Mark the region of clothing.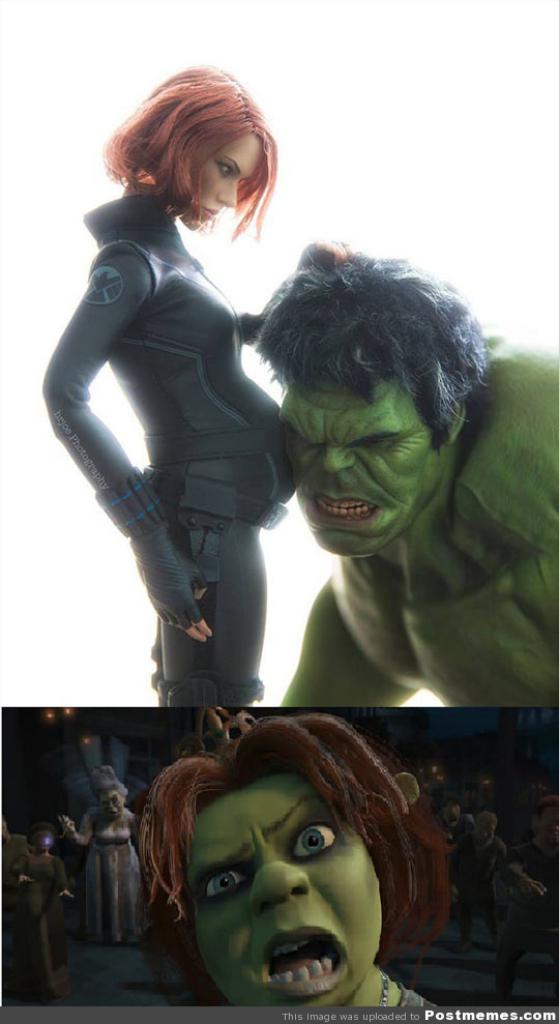
Region: pyautogui.locateOnScreen(444, 814, 473, 885).
